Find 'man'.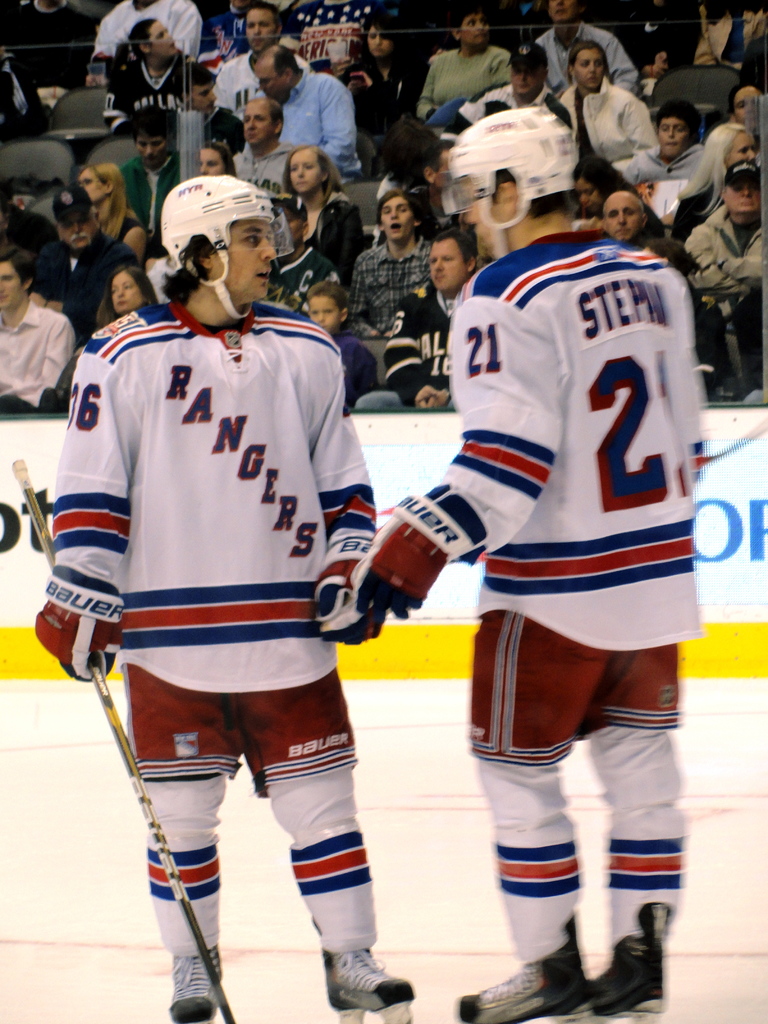
pyautogui.locateOnScreen(536, 0, 630, 101).
